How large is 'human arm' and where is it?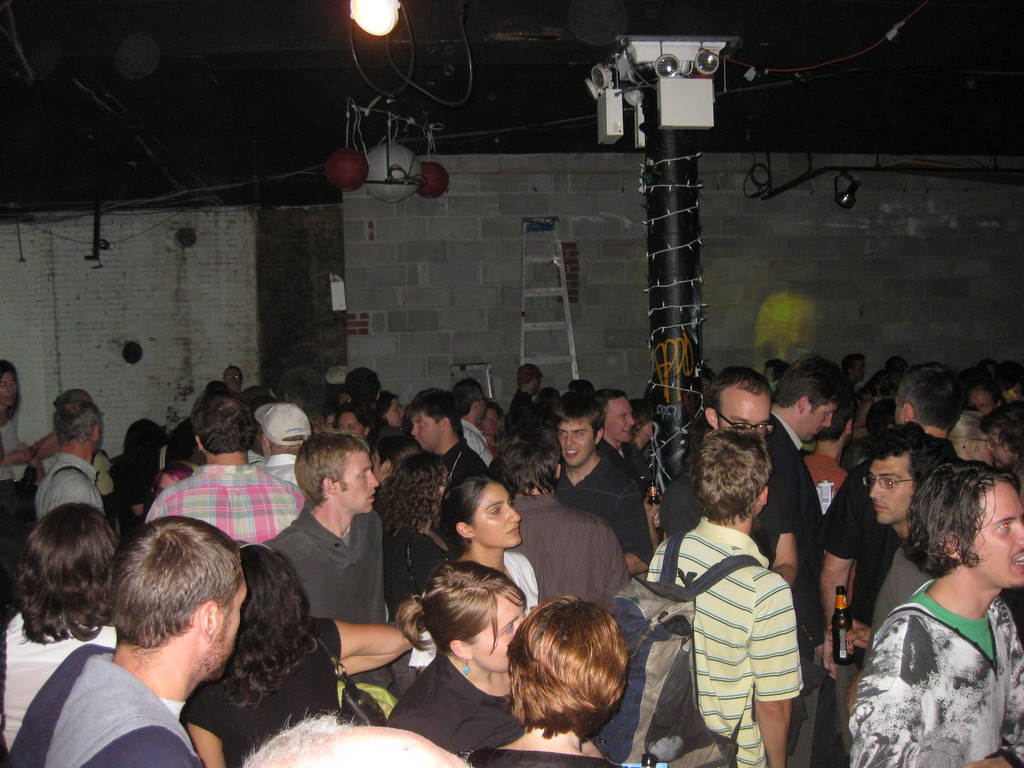
Bounding box: <bbox>748, 586, 804, 767</bbox>.
